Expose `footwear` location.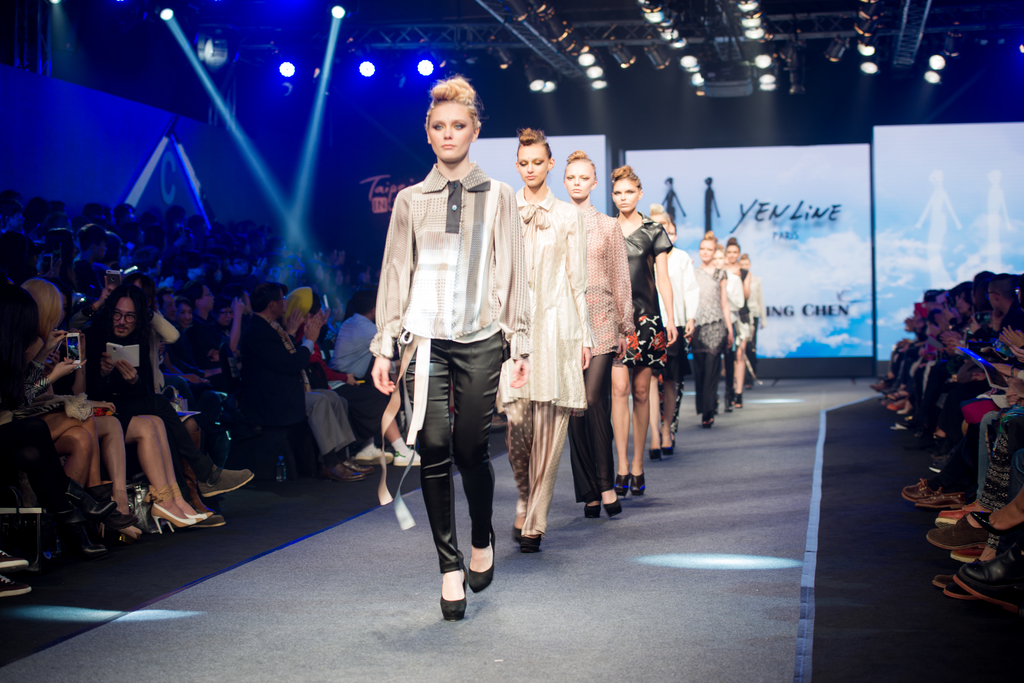
Exposed at 950, 546, 982, 562.
